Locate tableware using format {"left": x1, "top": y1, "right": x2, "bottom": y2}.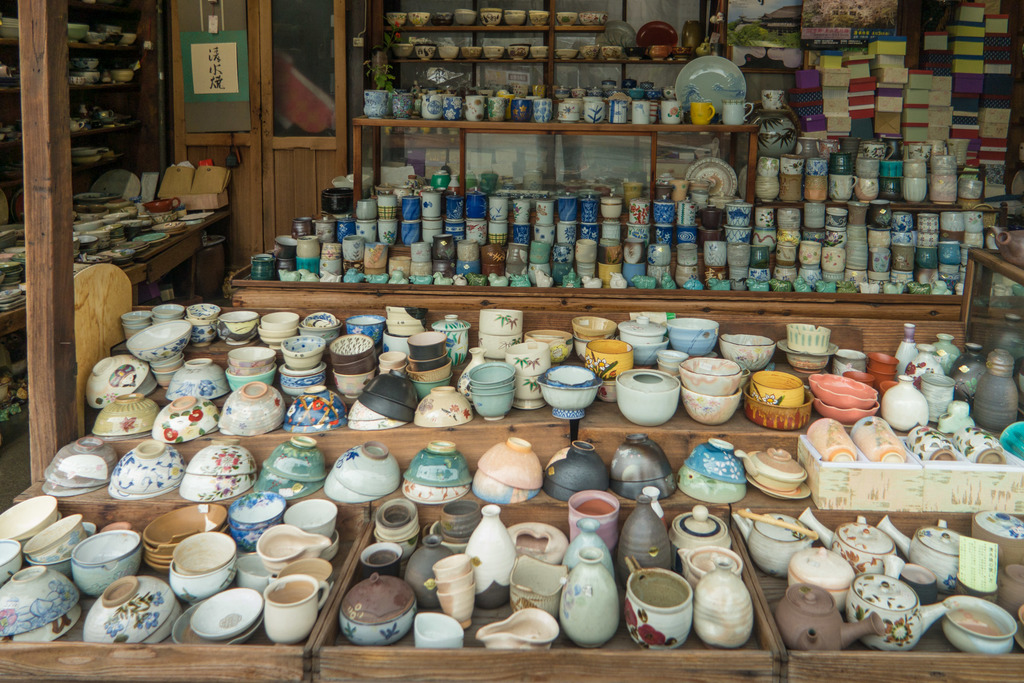
{"left": 939, "top": 213, "right": 964, "bottom": 231}.
